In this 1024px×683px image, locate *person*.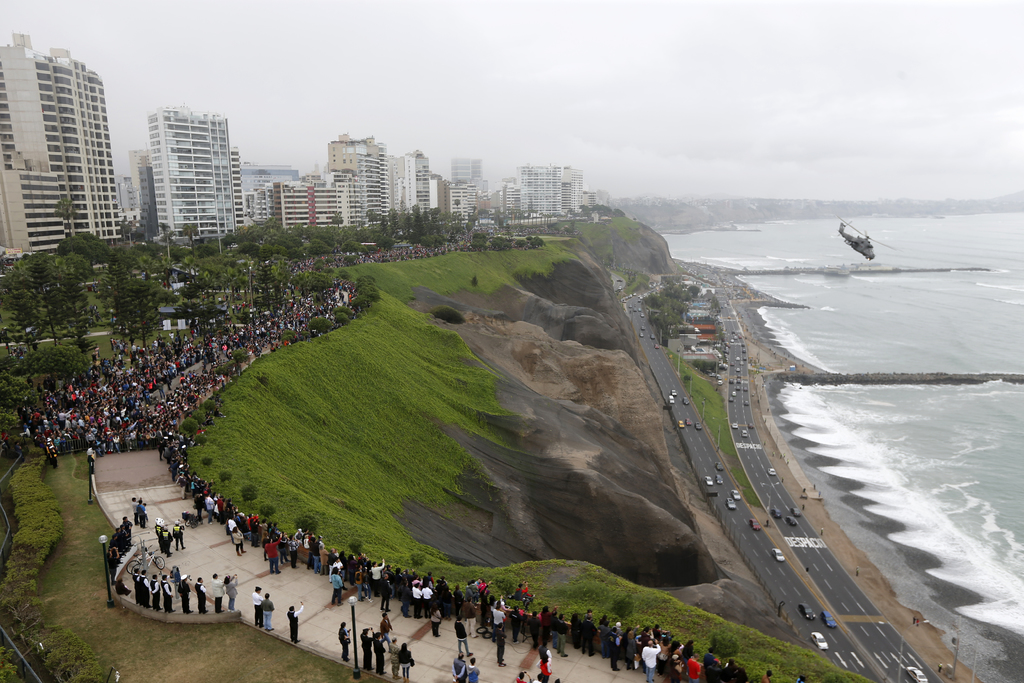
Bounding box: (left=155, top=513, right=170, bottom=553).
